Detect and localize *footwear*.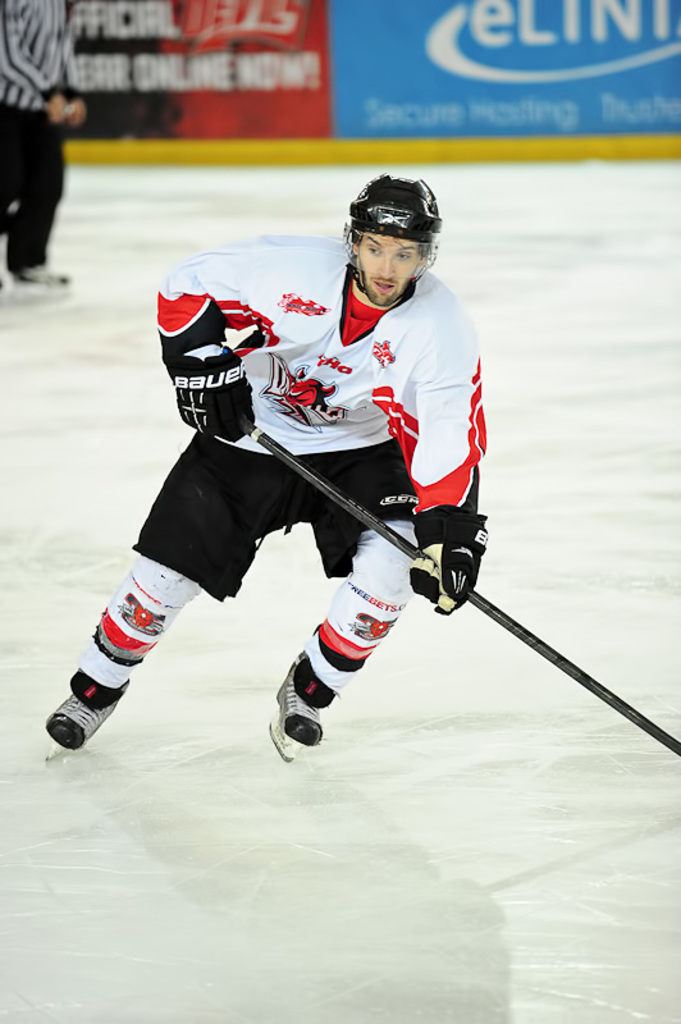
Localized at crop(42, 672, 131, 749).
